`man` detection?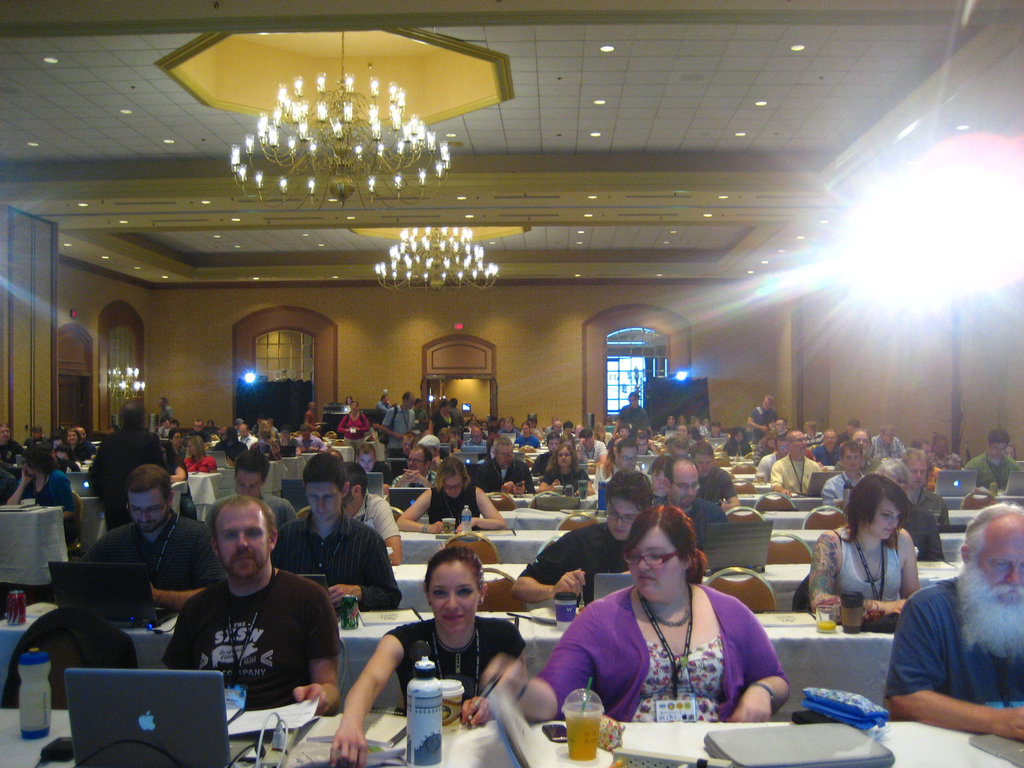
<region>405, 445, 435, 488</region>
